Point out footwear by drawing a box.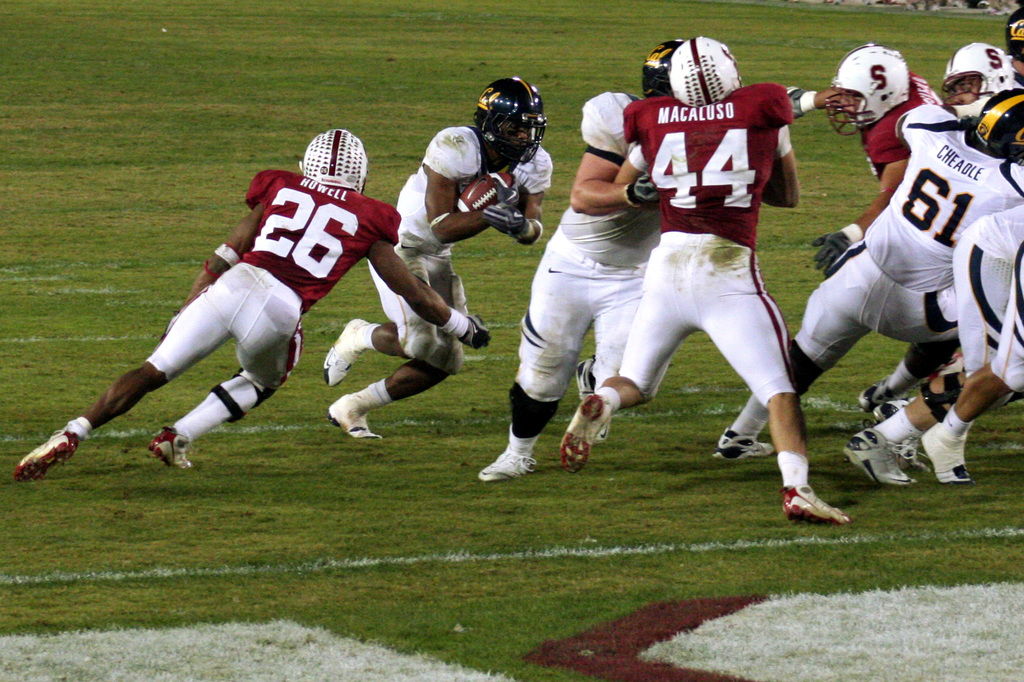
bbox=(873, 398, 937, 475).
